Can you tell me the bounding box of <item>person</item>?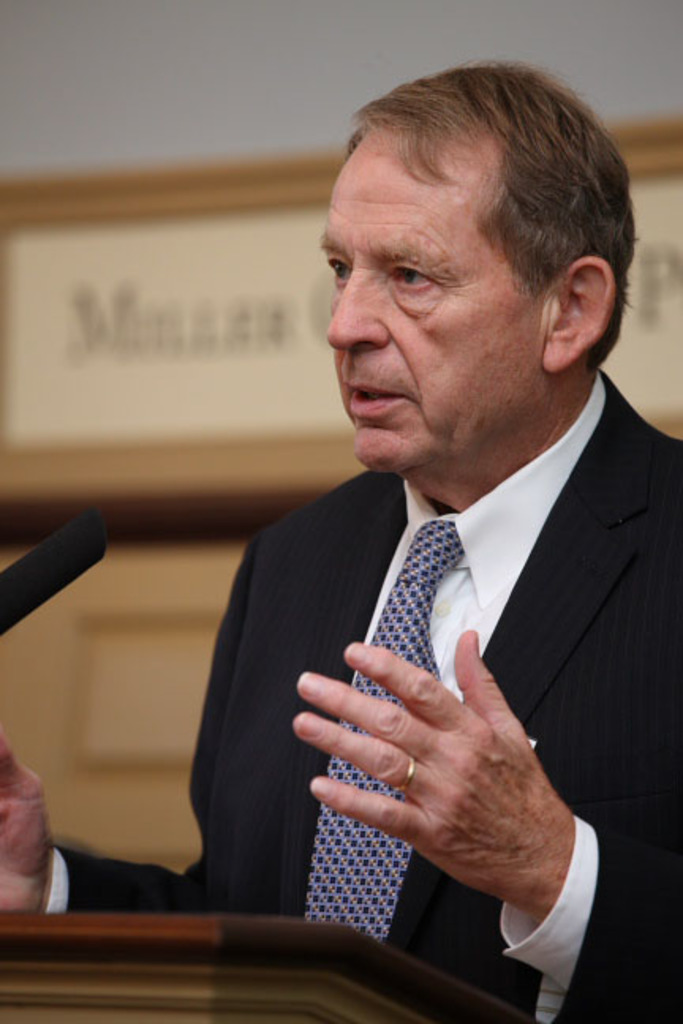
[0,58,681,1022].
